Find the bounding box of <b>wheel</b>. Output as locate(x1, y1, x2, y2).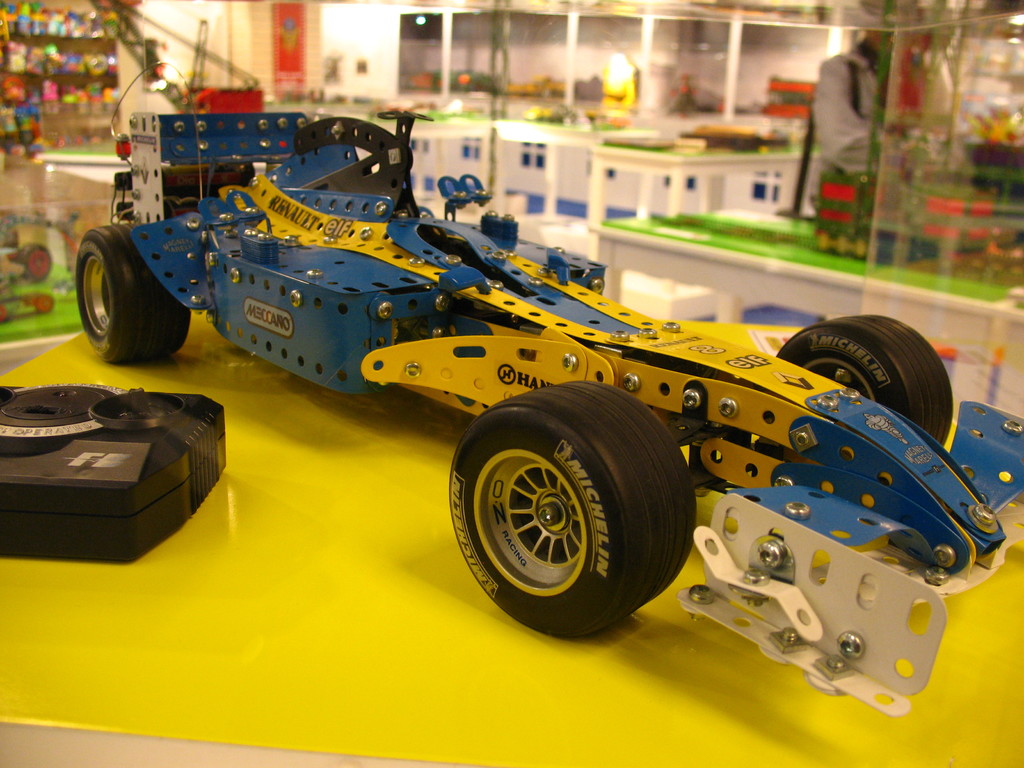
locate(445, 378, 695, 625).
